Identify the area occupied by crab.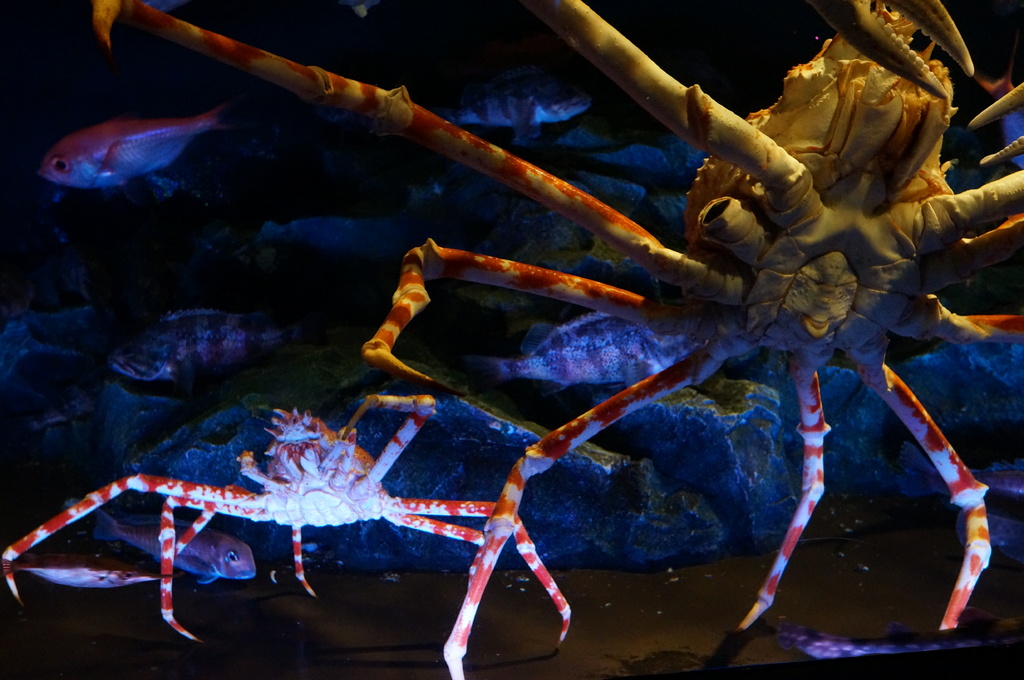
Area: x1=1, y1=384, x2=570, y2=648.
